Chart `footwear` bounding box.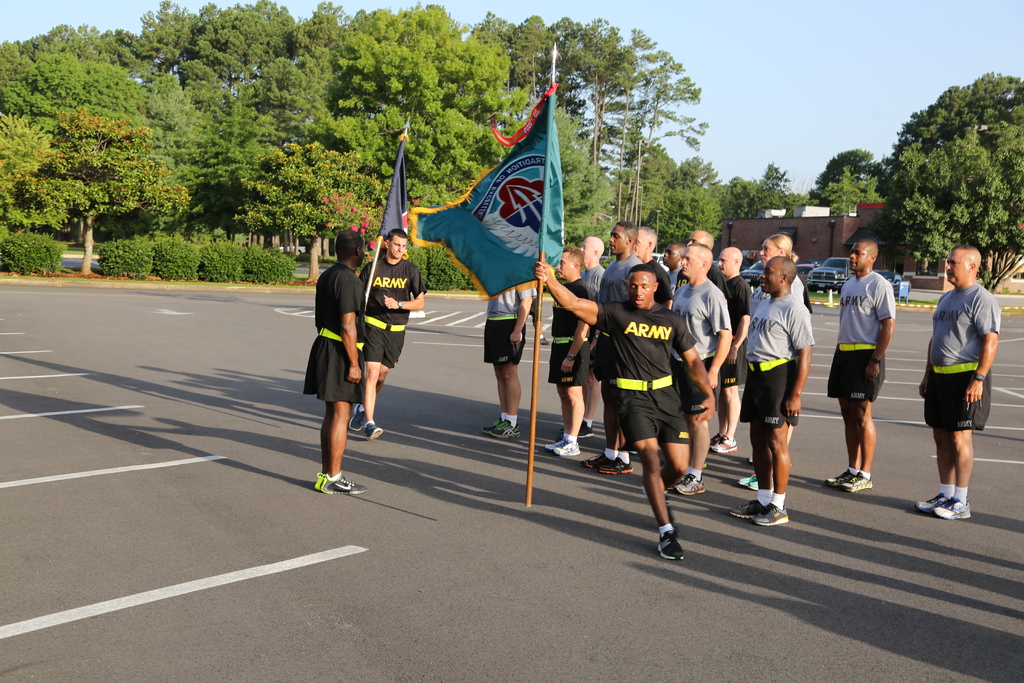
Charted: Rect(840, 471, 872, 492).
